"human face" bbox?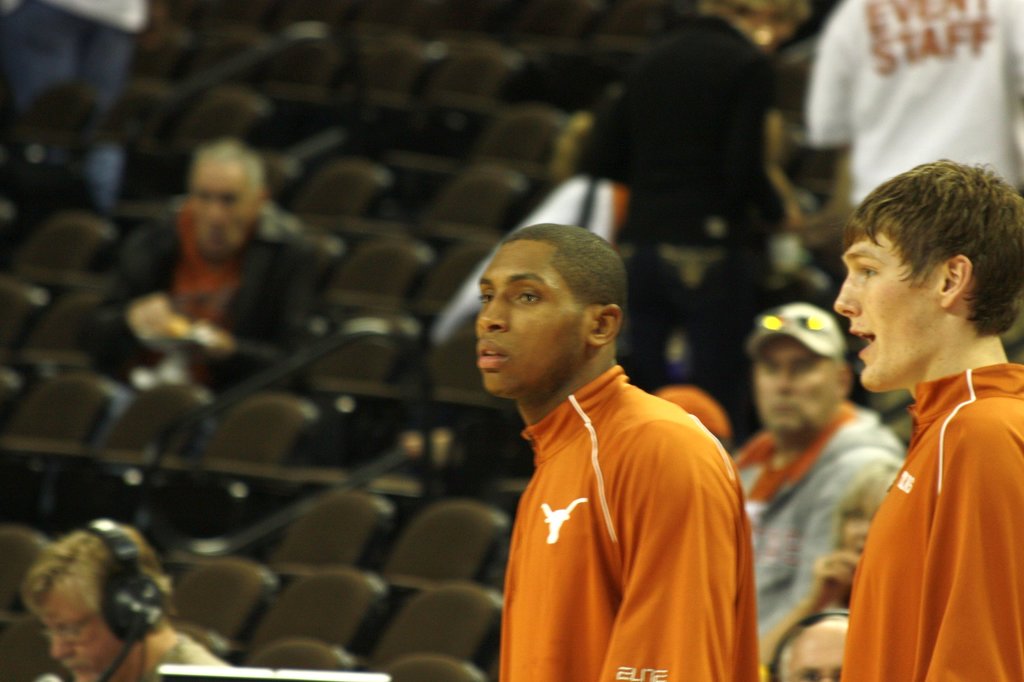
<bbox>845, 501, 879, 559</bbox>
